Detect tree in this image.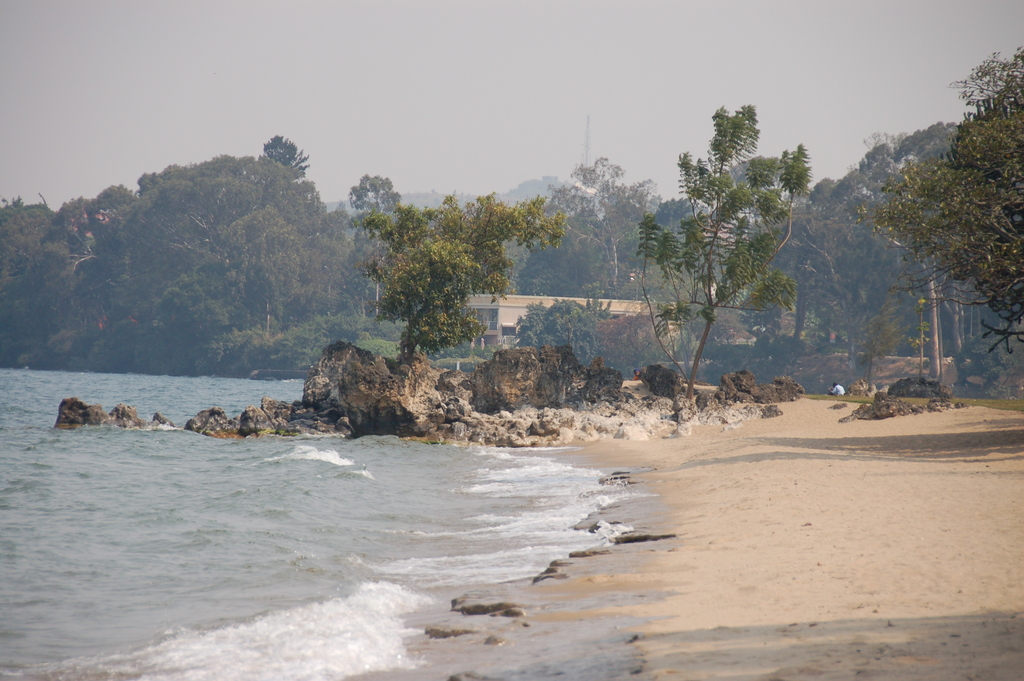
Detection: pyautogui.locateOnScreen(358, 183, 566, 363).
